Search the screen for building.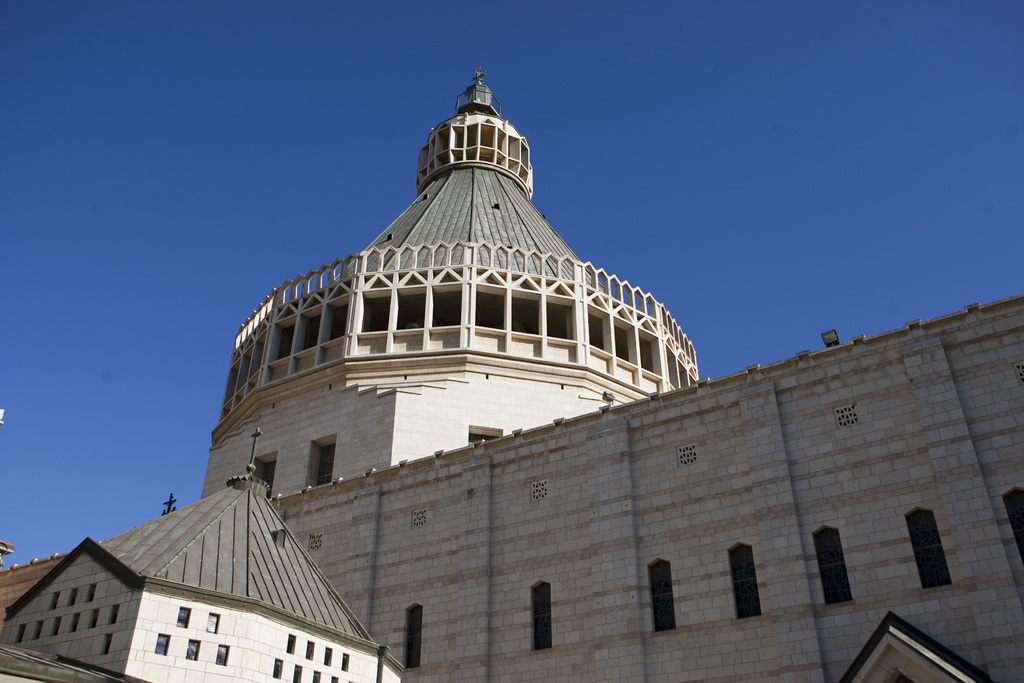
Found at [x1=0, y1=424, x2=401, y2=682].
